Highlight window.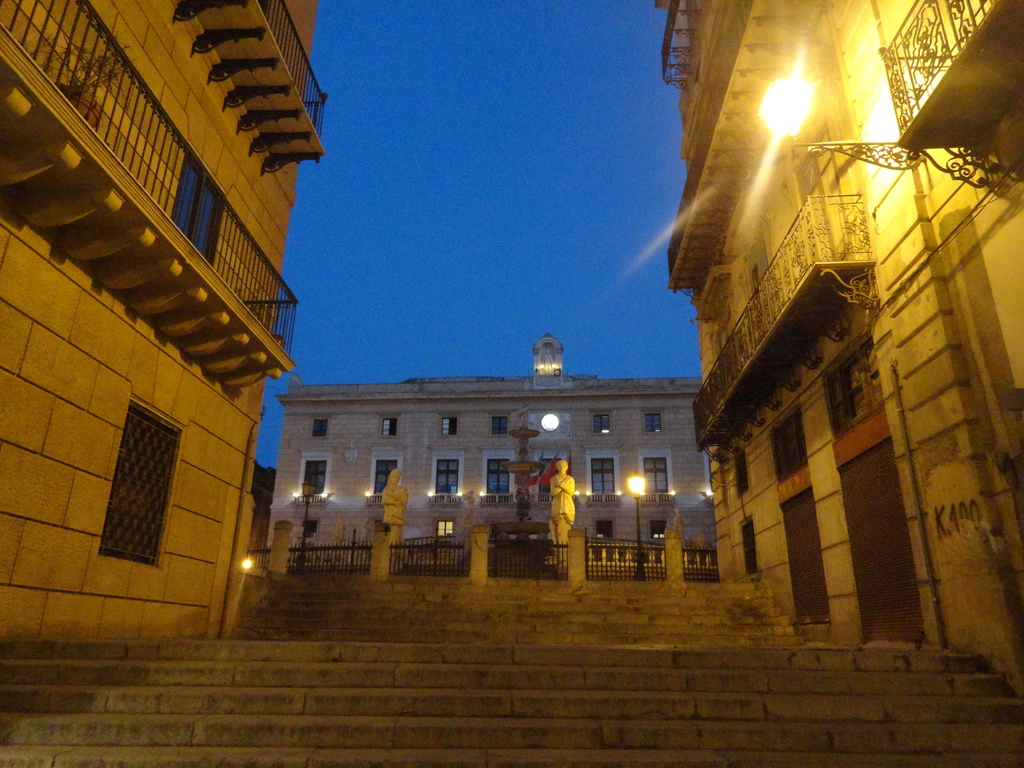
Highlighted region: crop(531, 450, 567, 500).
